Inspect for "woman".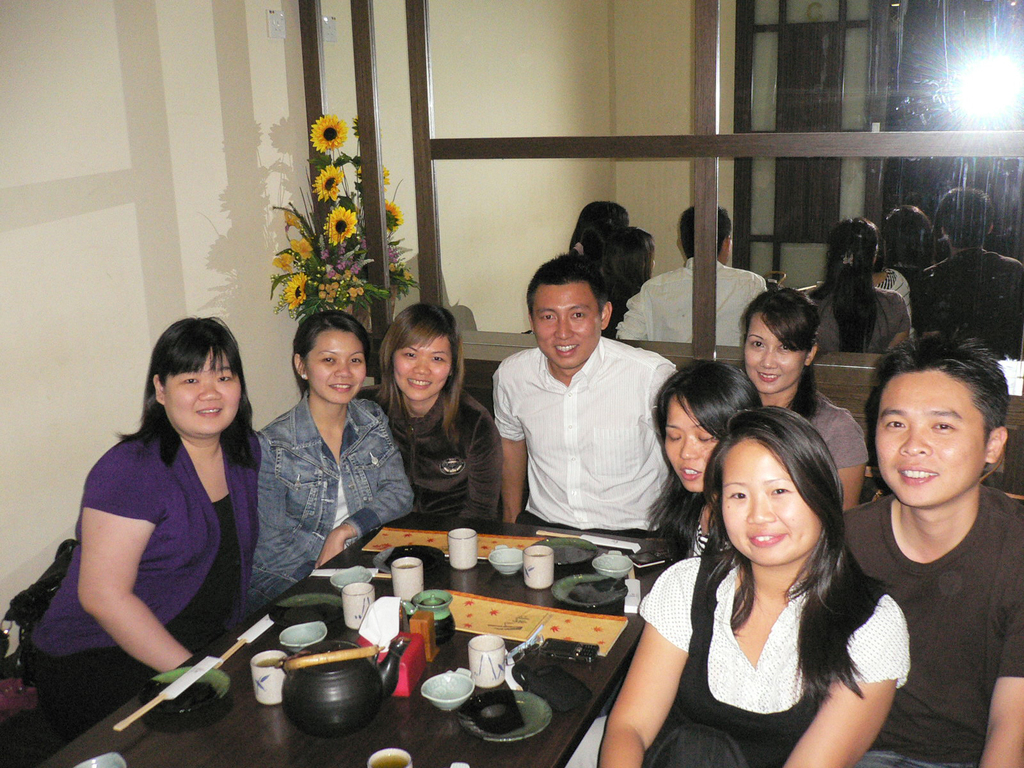
Inspection: 636,358,768,557.
